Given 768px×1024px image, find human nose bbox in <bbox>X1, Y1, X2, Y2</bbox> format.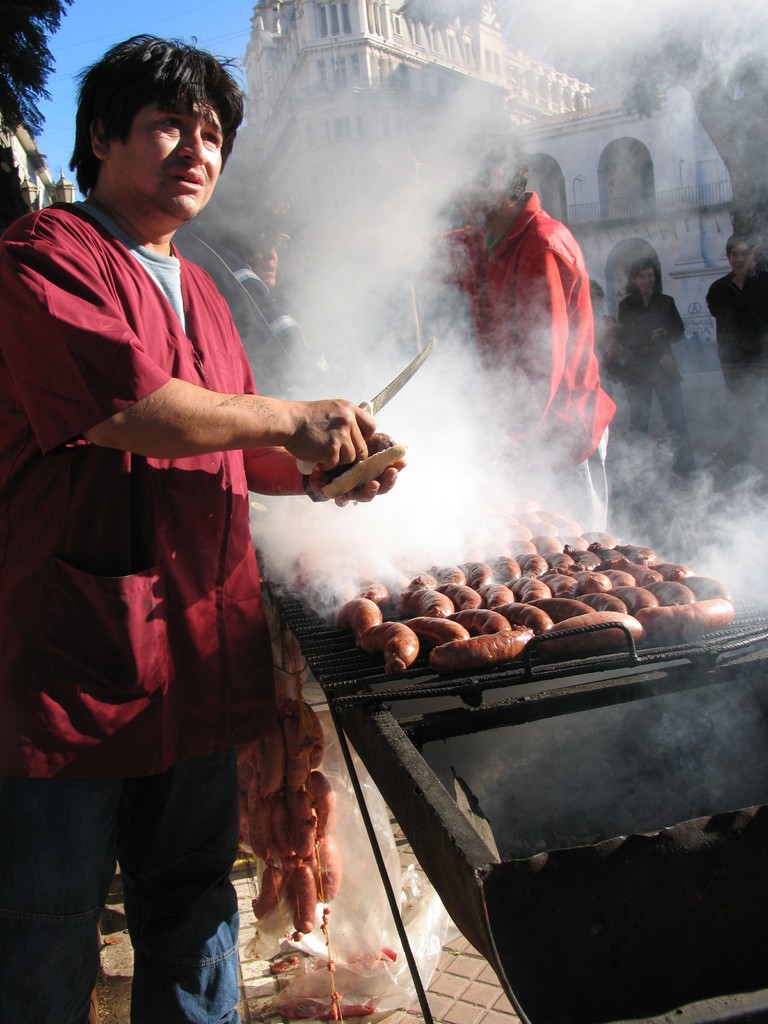
<bbox>643, 276, 650, 283</bbox>.
